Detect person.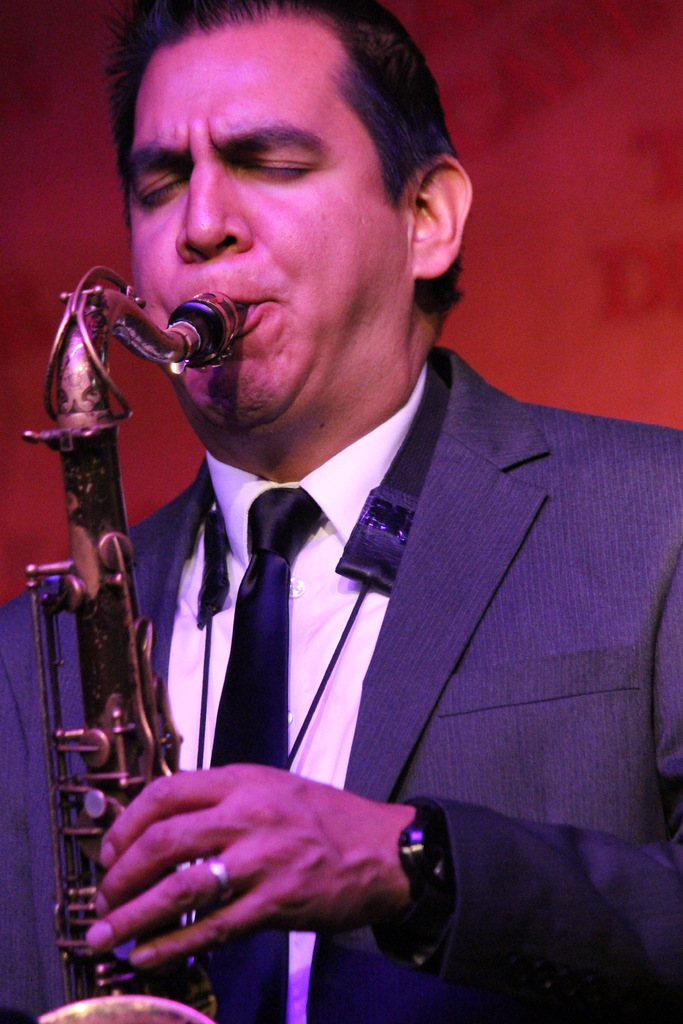
Detected at x1=0, y1=0, x2=682, y2=1023.
